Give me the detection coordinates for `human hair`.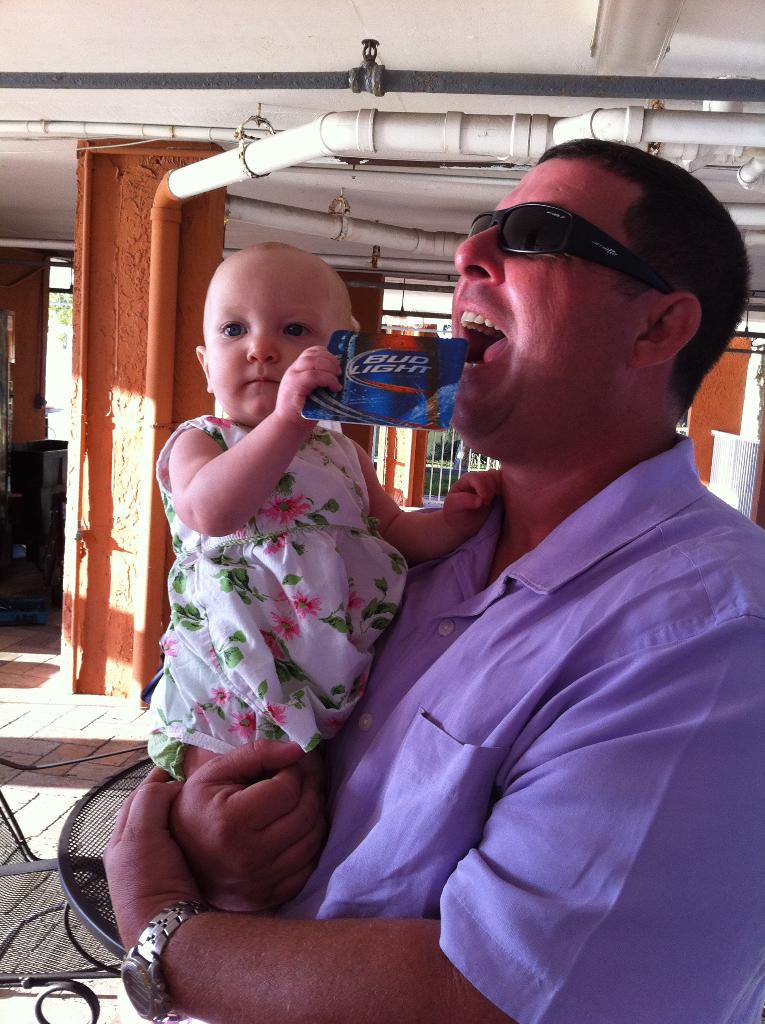
x1=532 y1=137 x2=755 y2=415.
